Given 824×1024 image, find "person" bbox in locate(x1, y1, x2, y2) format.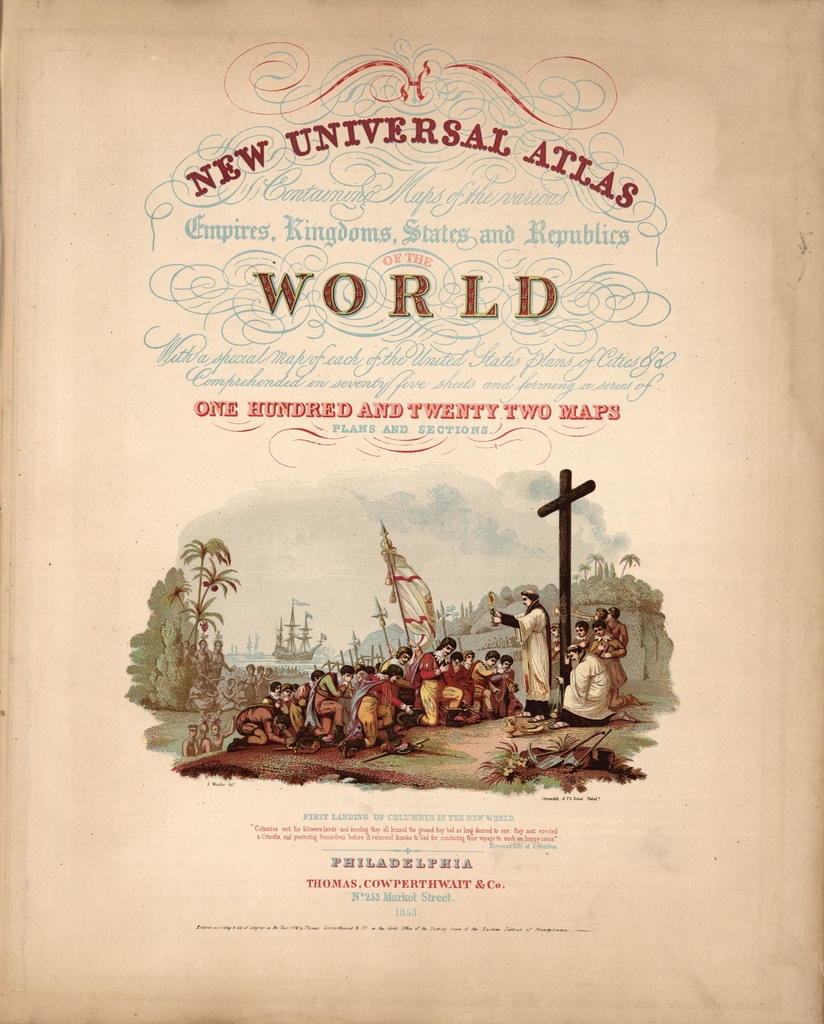
locate(184, 678, 218, 711).
